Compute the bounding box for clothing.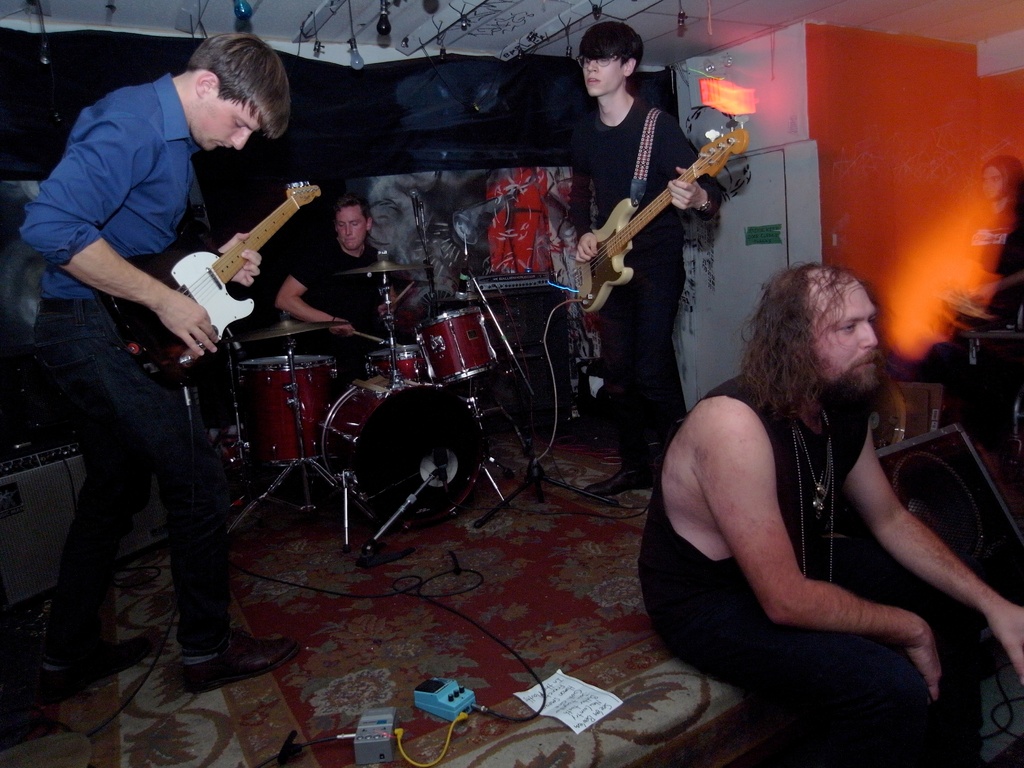
box=[292, 249, 389, 395].
